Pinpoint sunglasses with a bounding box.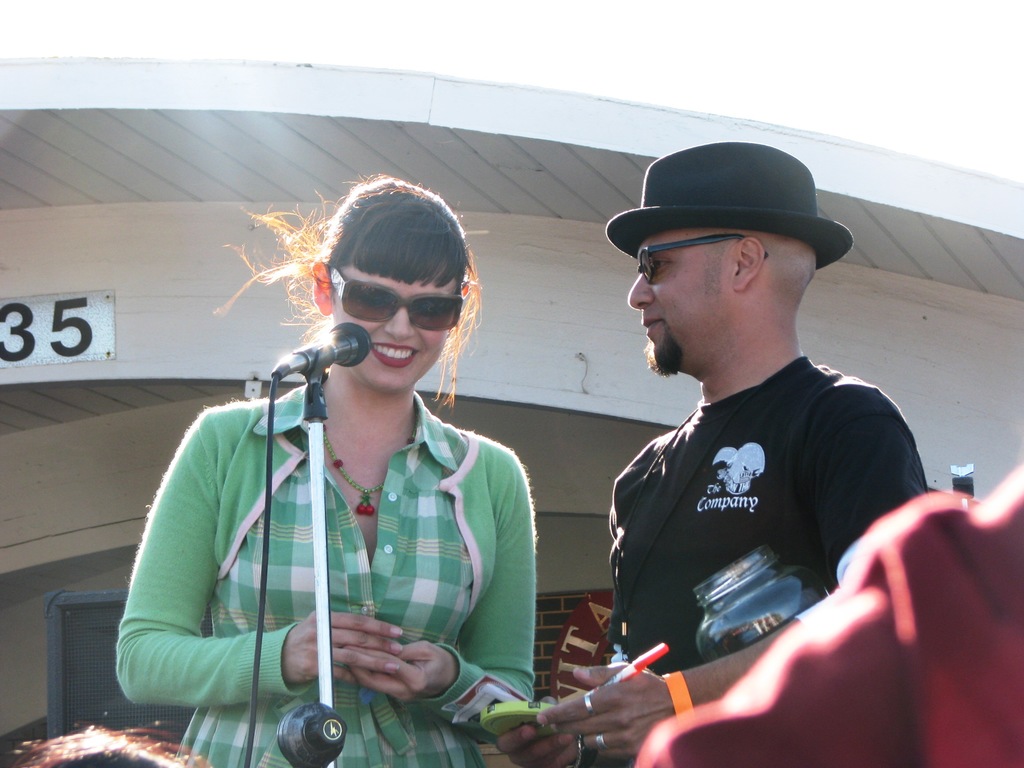
(left=637, top=236, right=768, bottom=283).
